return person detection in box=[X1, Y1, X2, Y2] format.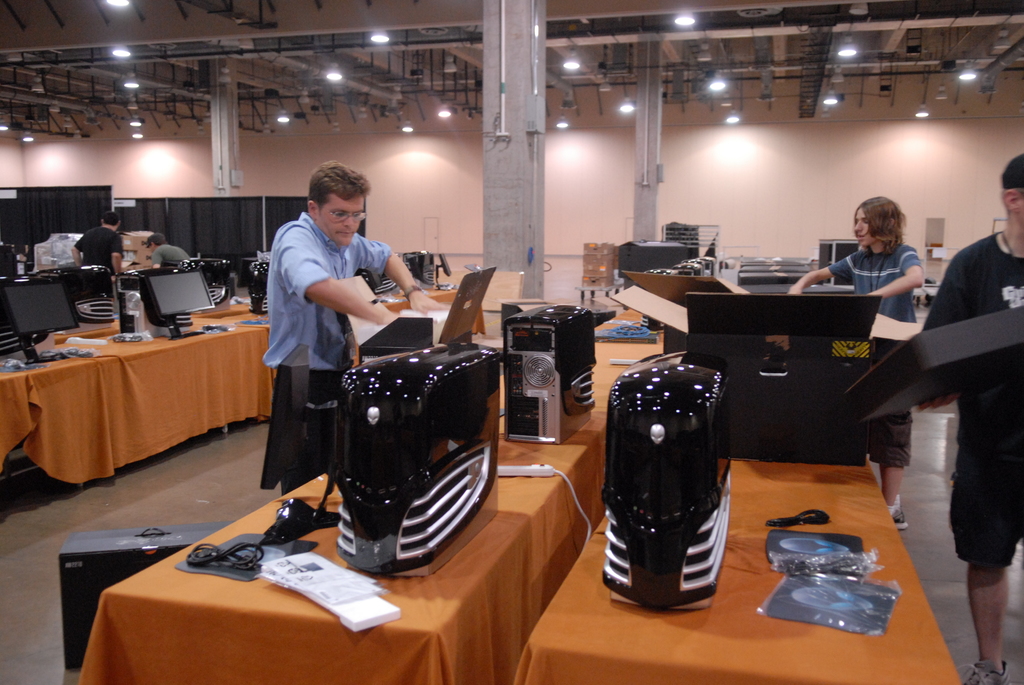
box=[790, 198, 925, 528].
